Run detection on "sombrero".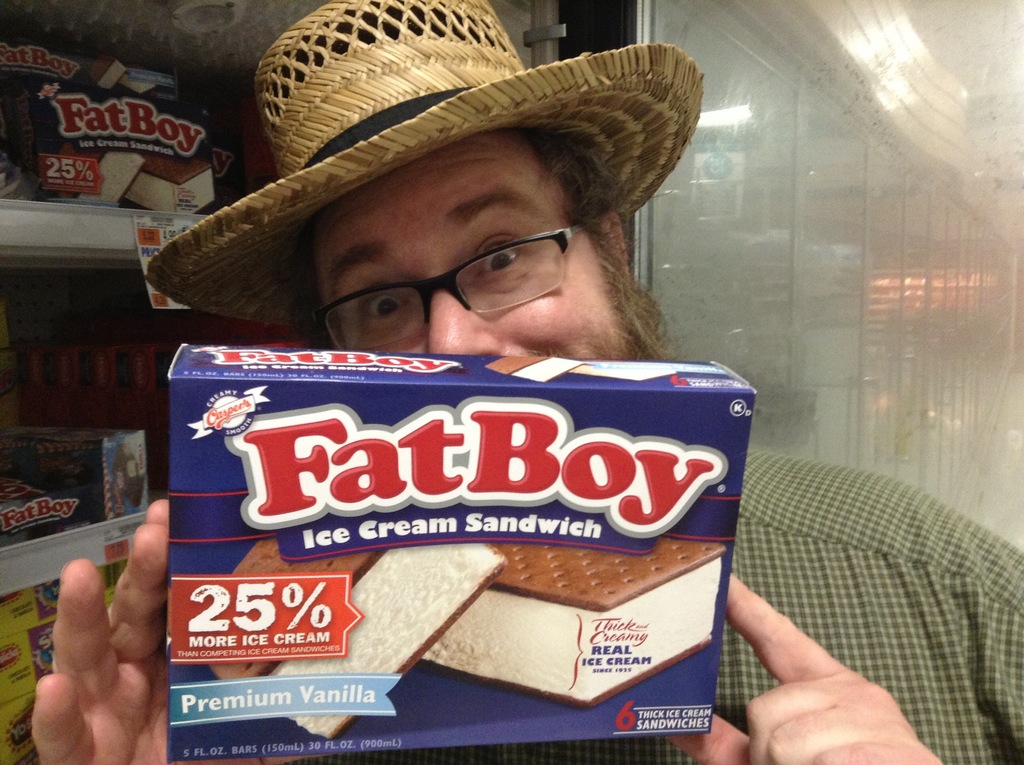
Result: bbox(160, 46, 684, 345).
